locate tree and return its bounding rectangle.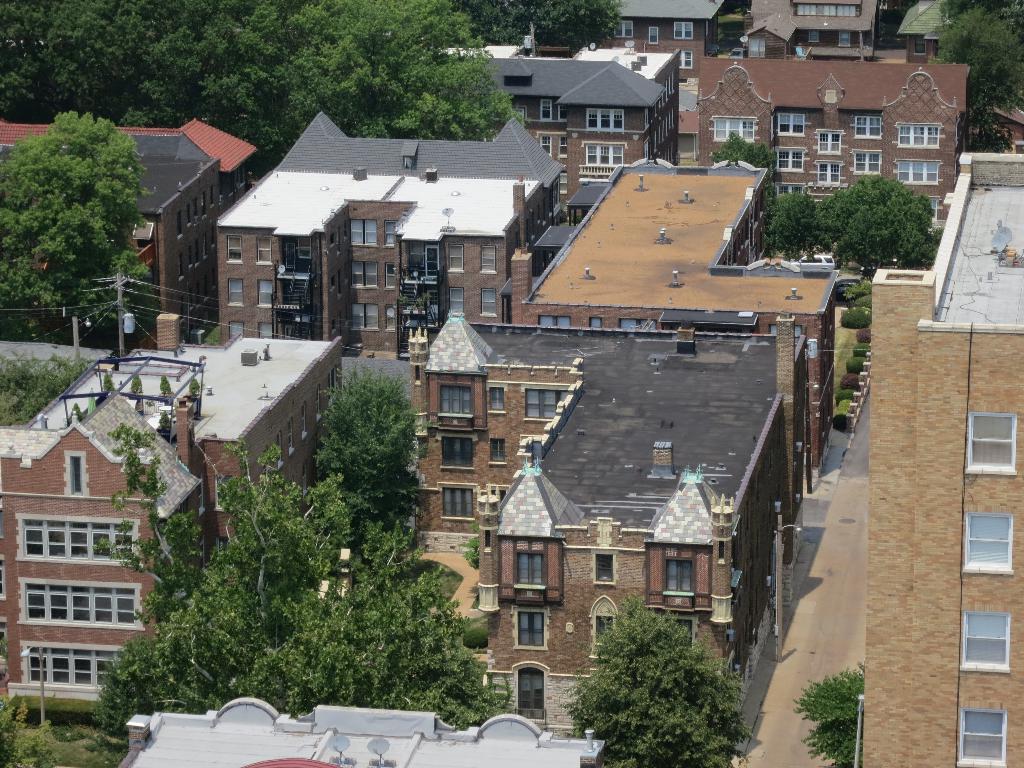
bbox=[554, 593, 751, 767].
